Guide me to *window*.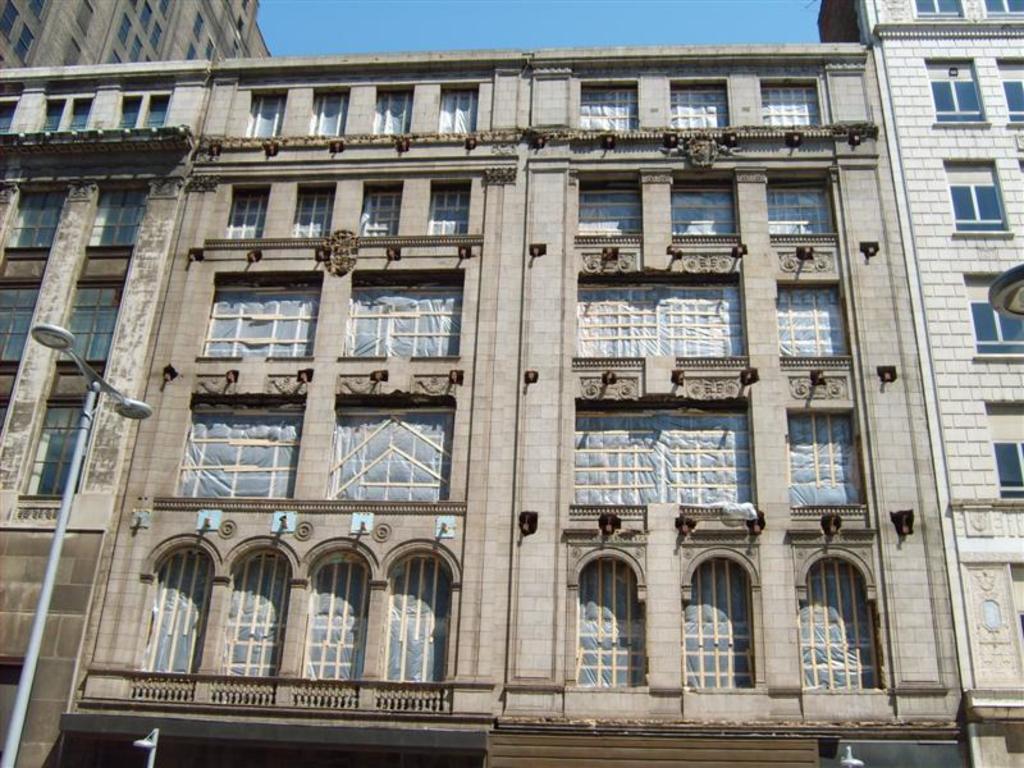
Guidance: 375,78,410,137.
